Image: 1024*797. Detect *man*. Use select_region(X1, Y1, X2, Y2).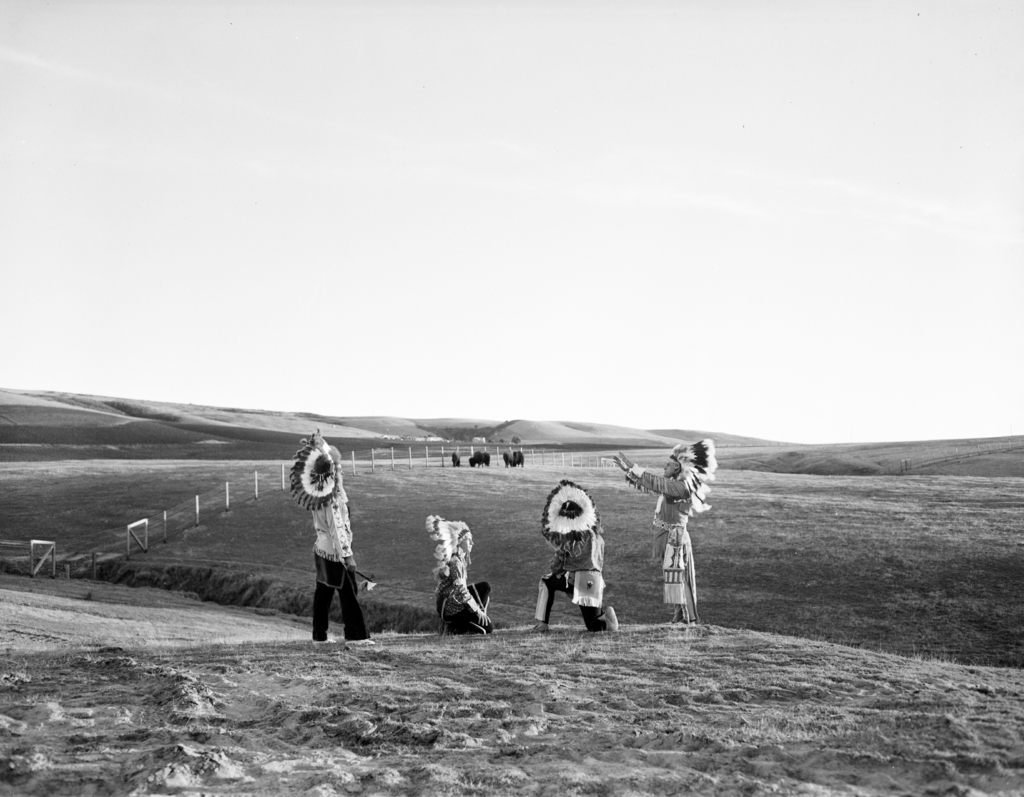
select_region(614, 448, 693, 626).
